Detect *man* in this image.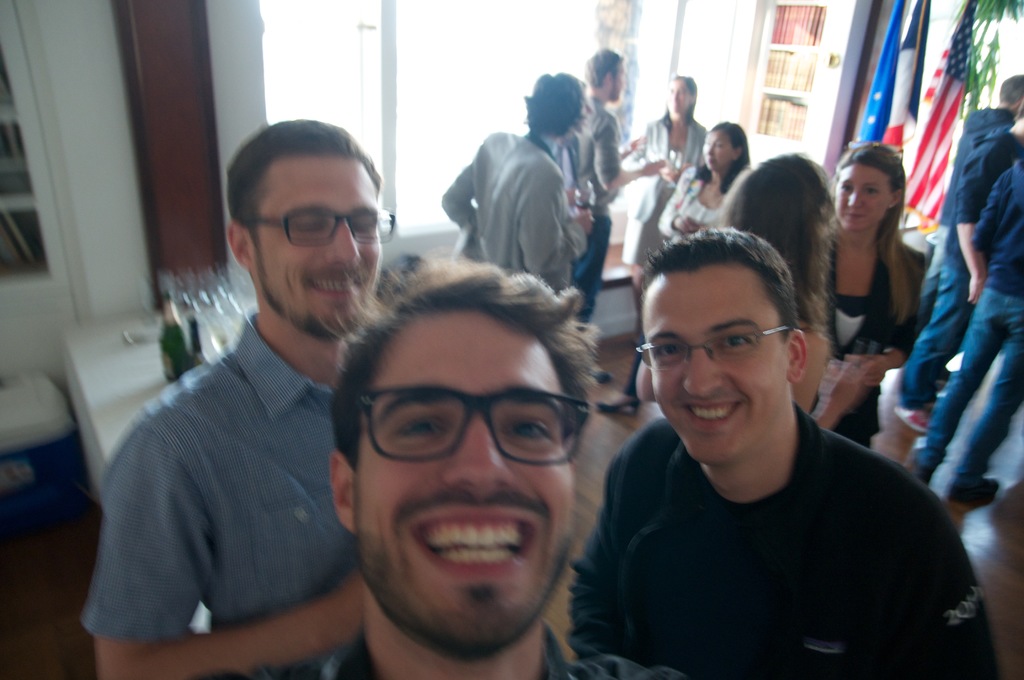
Detection: x1=905, y1=70, x2=1023, y2=350.
